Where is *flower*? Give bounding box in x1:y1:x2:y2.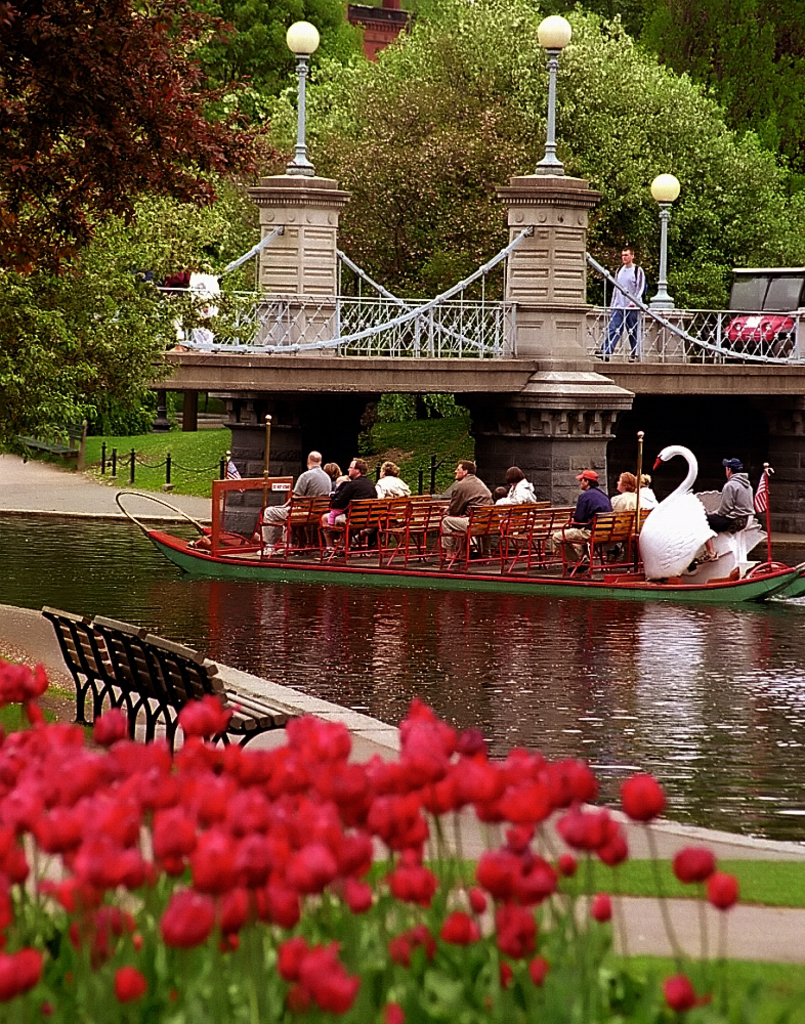
706:867:732:913.
